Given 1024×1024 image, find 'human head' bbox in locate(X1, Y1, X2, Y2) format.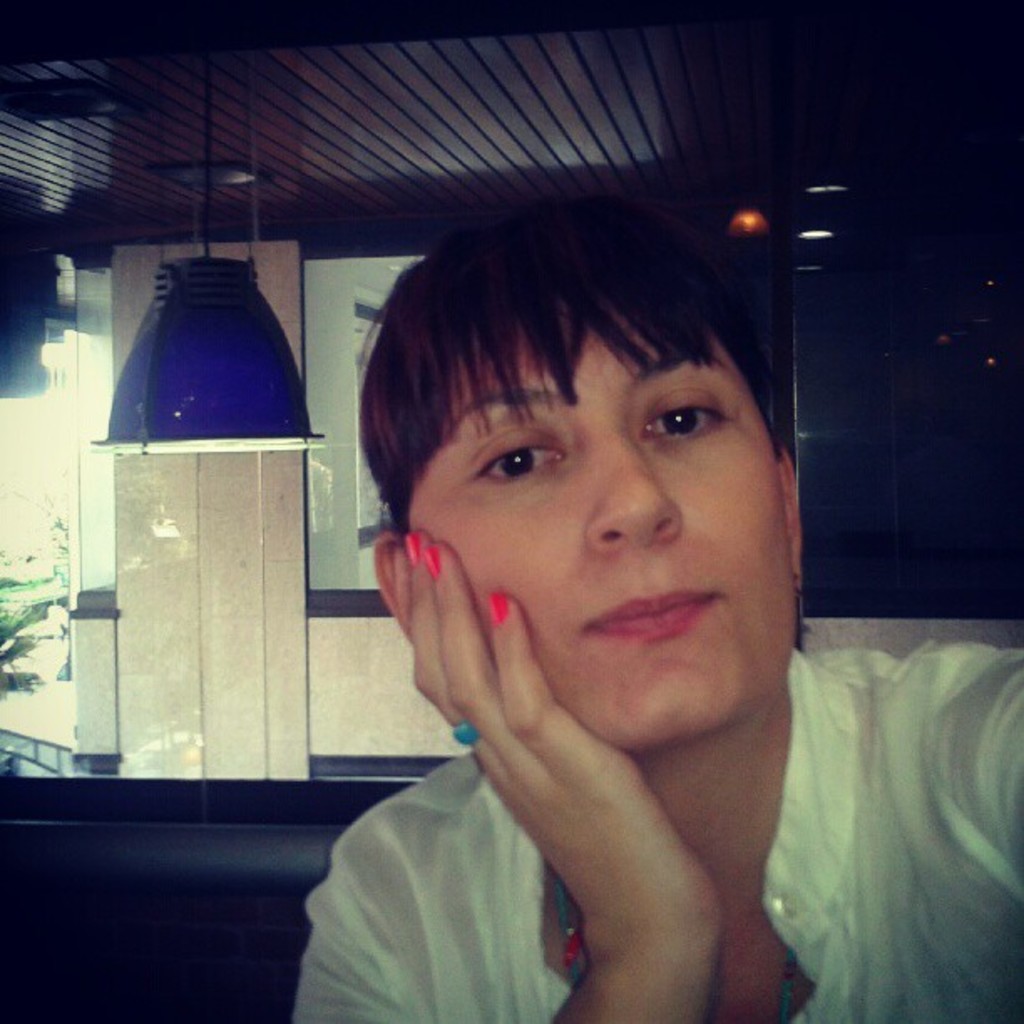
locate(348, 189, 820, 726).
